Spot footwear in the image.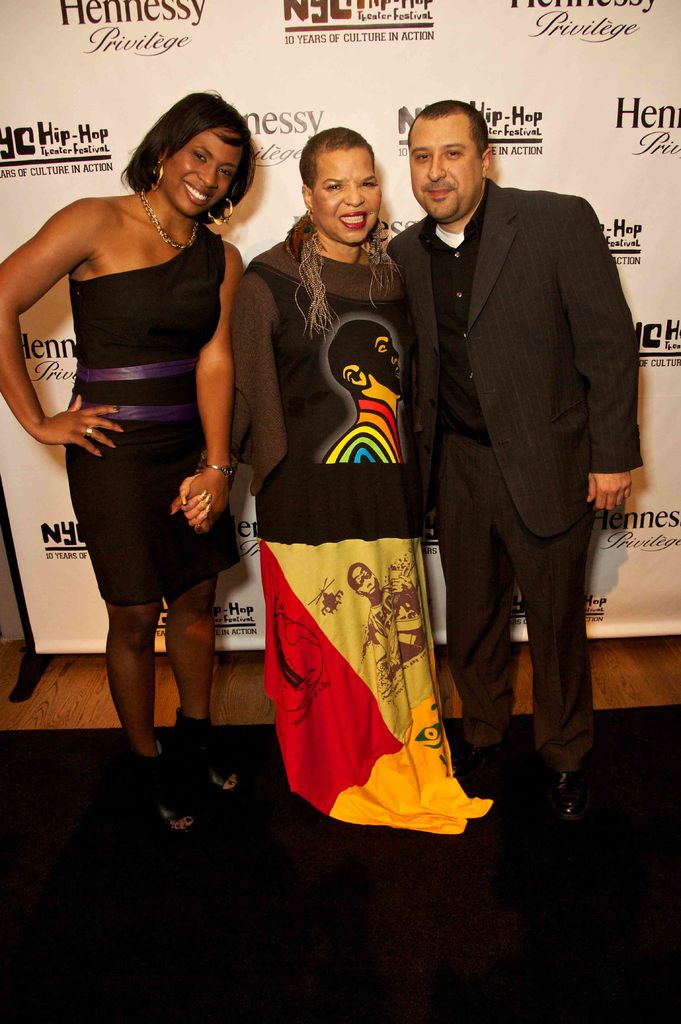
footwear found at 118, 743, 204, 832.
